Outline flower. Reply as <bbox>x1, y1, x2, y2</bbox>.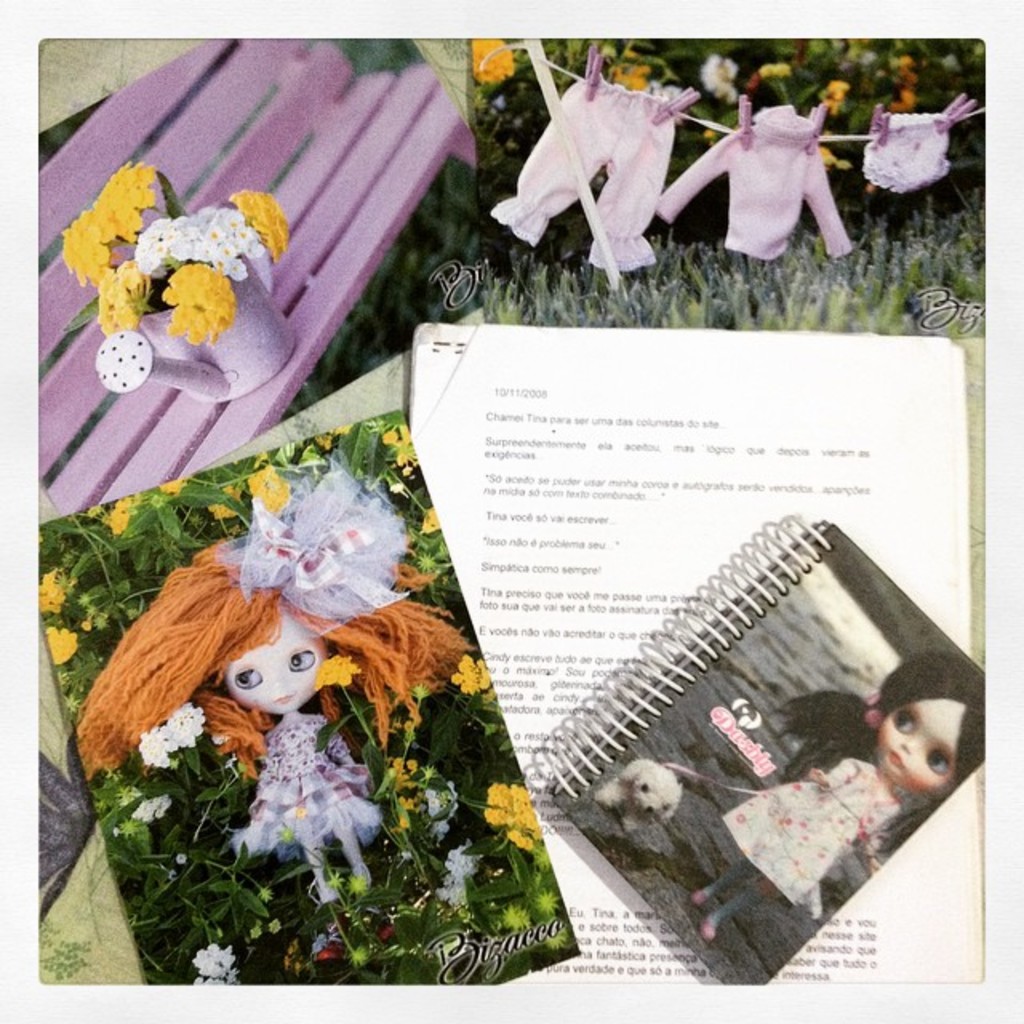
<bbox>166, 706, 203, 755</bbox>.
